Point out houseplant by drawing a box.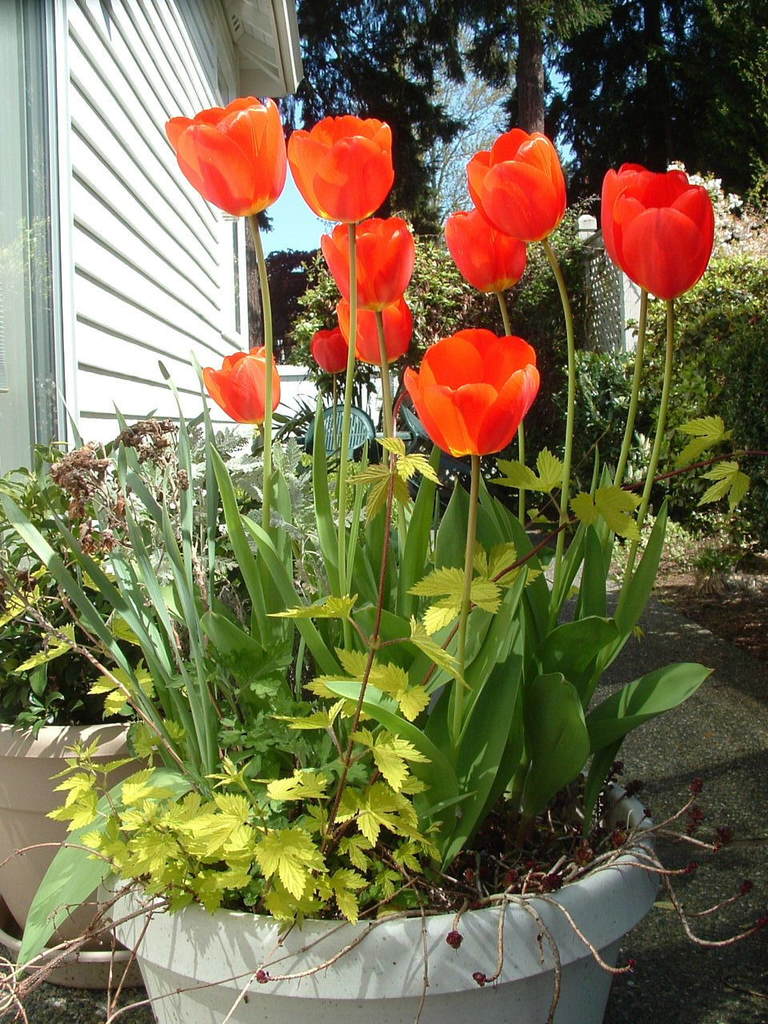
left=0, top=93, right=710, bottom=1023.
